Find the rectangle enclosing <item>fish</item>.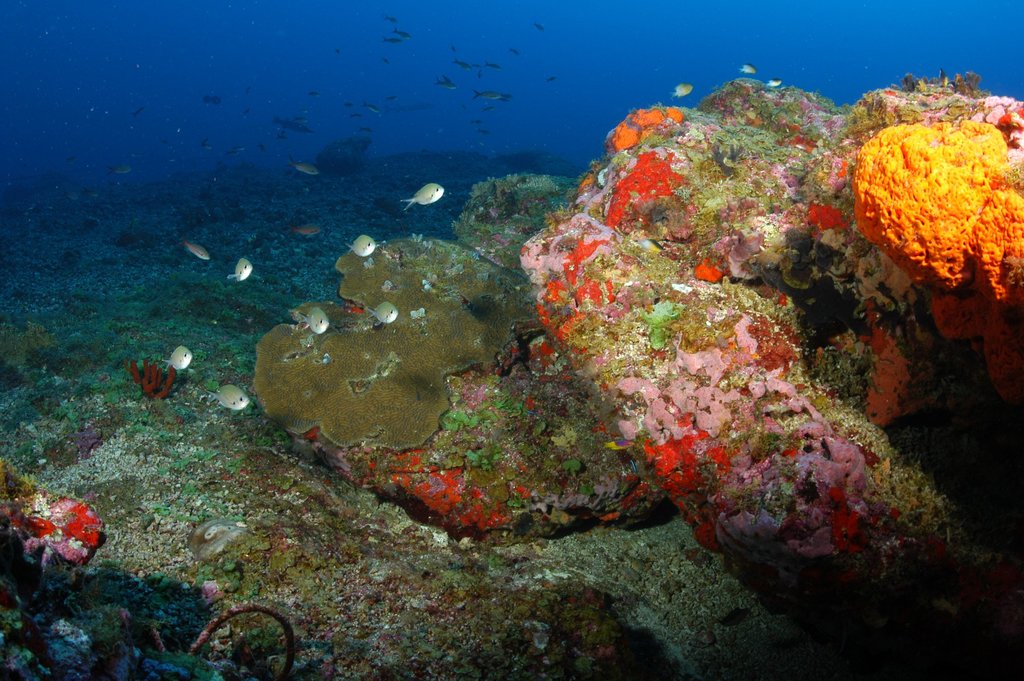
(163, 351, 193, 366).
